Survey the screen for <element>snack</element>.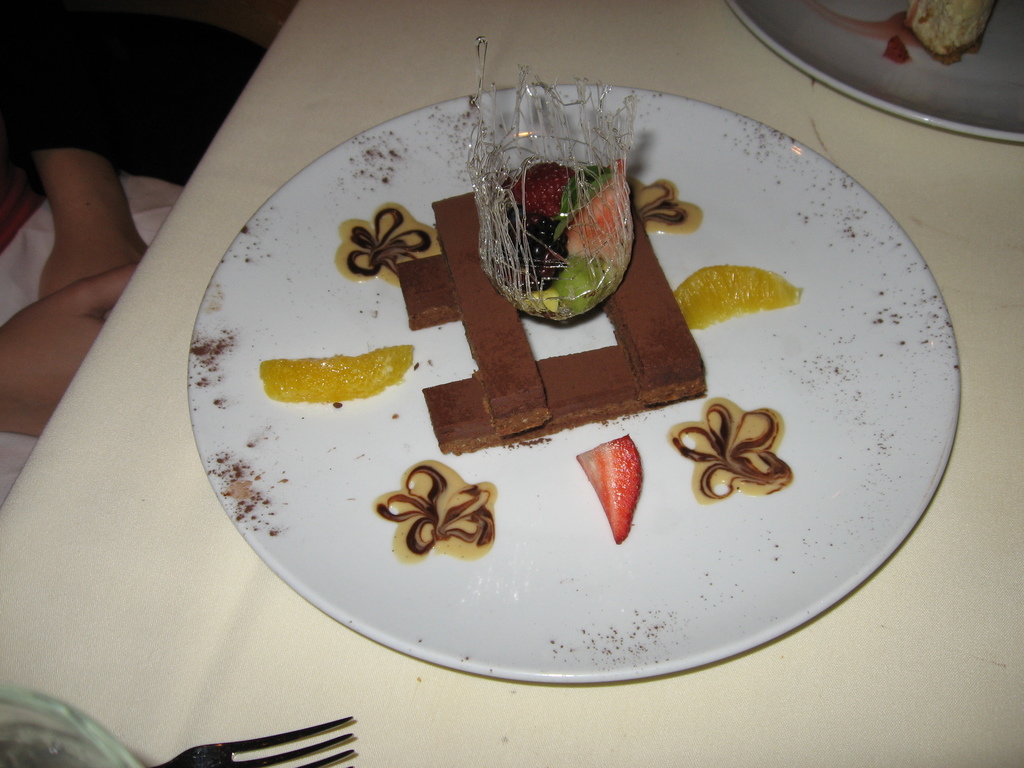
Survey found: select_region(903, 0, 996, 57).
